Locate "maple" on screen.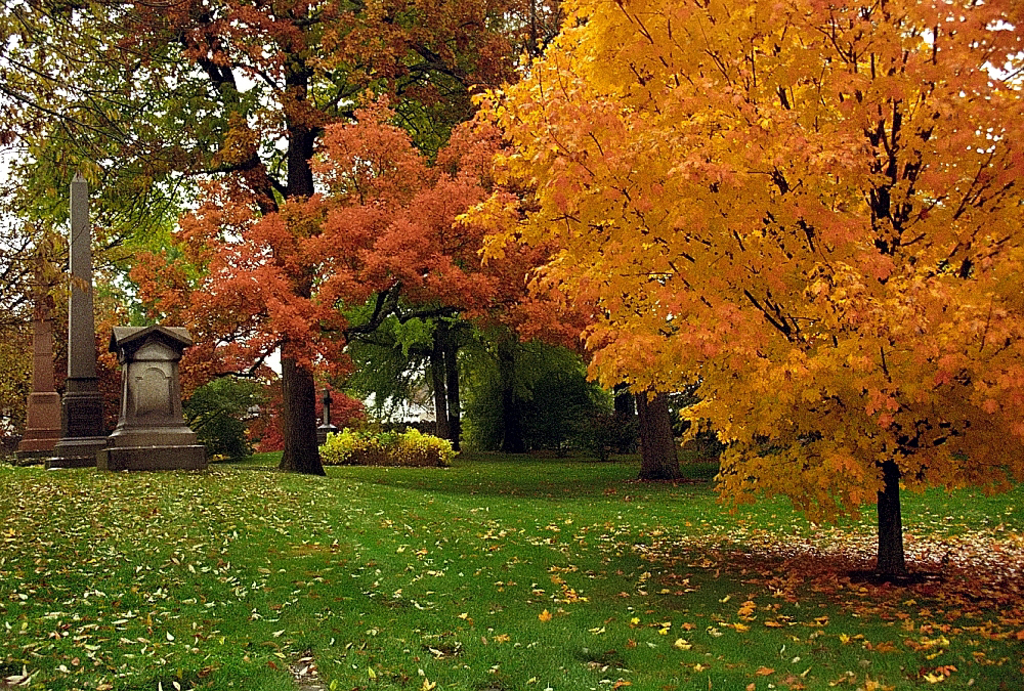
On screen at {"left": 451, "top": 0, "right": 1023, "bottom": 576}.
